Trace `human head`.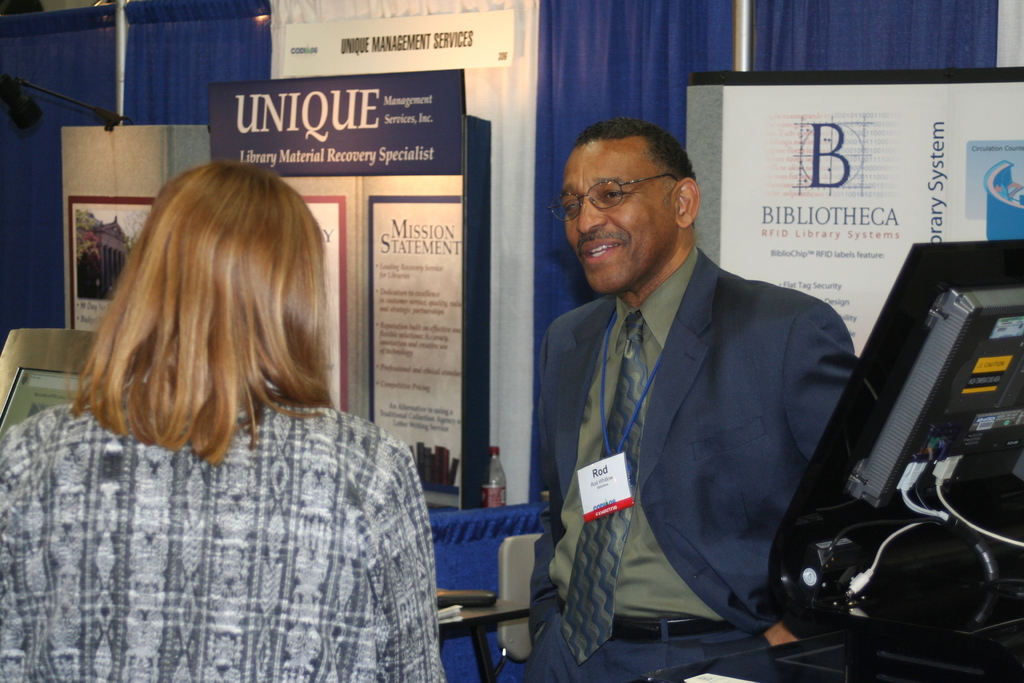
Traced to {"left": 557, "top": 111, "right": 714, "bottom": 276}.
